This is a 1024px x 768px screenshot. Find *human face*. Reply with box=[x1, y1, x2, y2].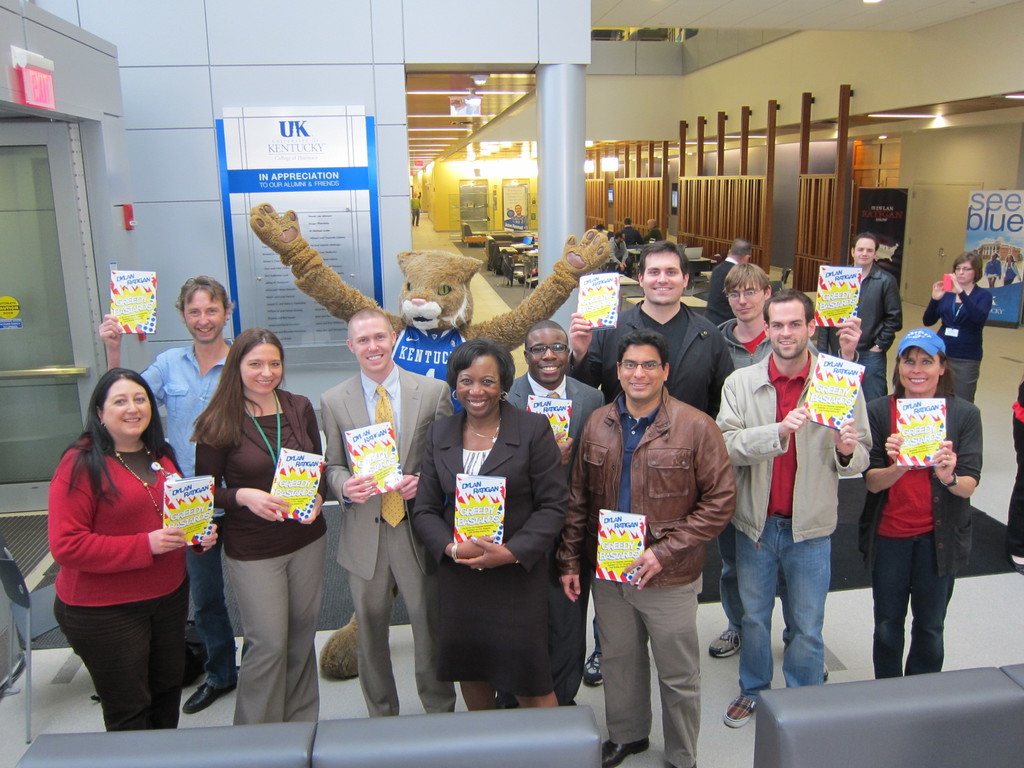
box=[952, 262, 977, 282].
